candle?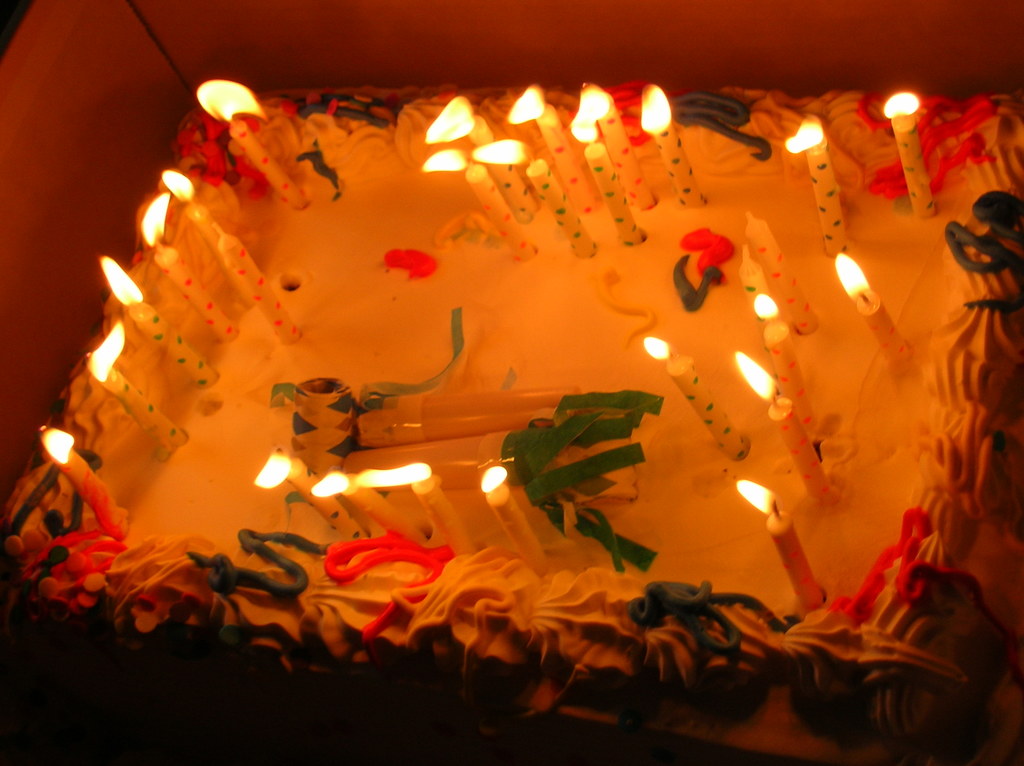
(x1=313, y1=467, x2=422, y2=540)
